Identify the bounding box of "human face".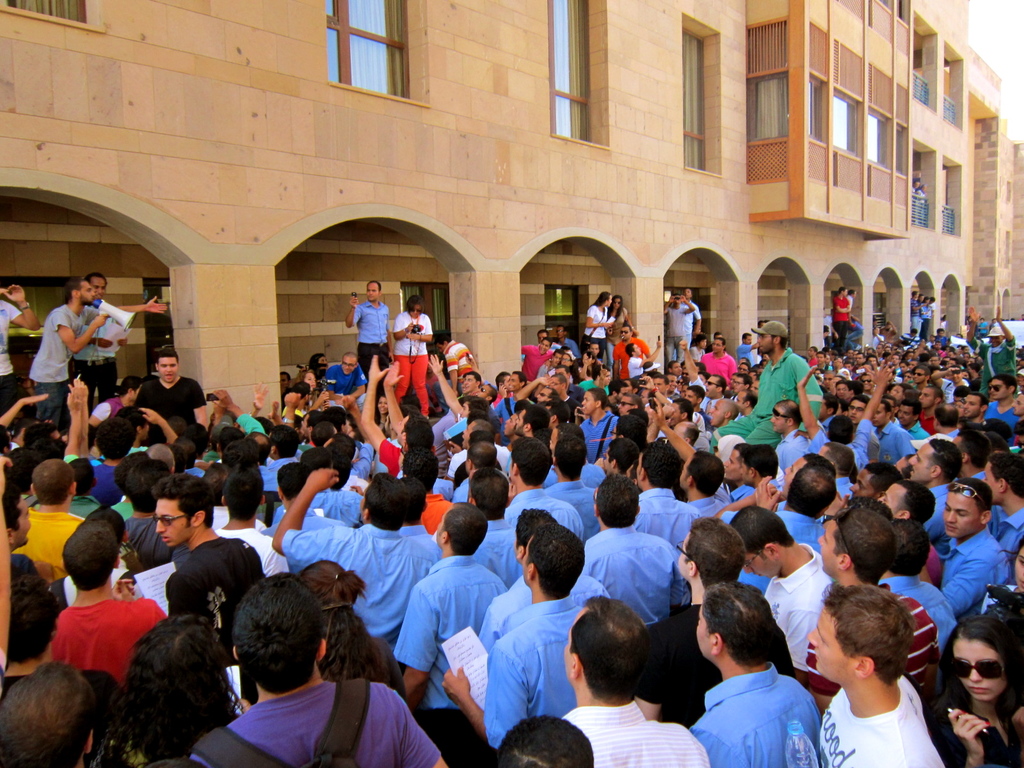
left=435, top=511, right=445, bottom=544.
